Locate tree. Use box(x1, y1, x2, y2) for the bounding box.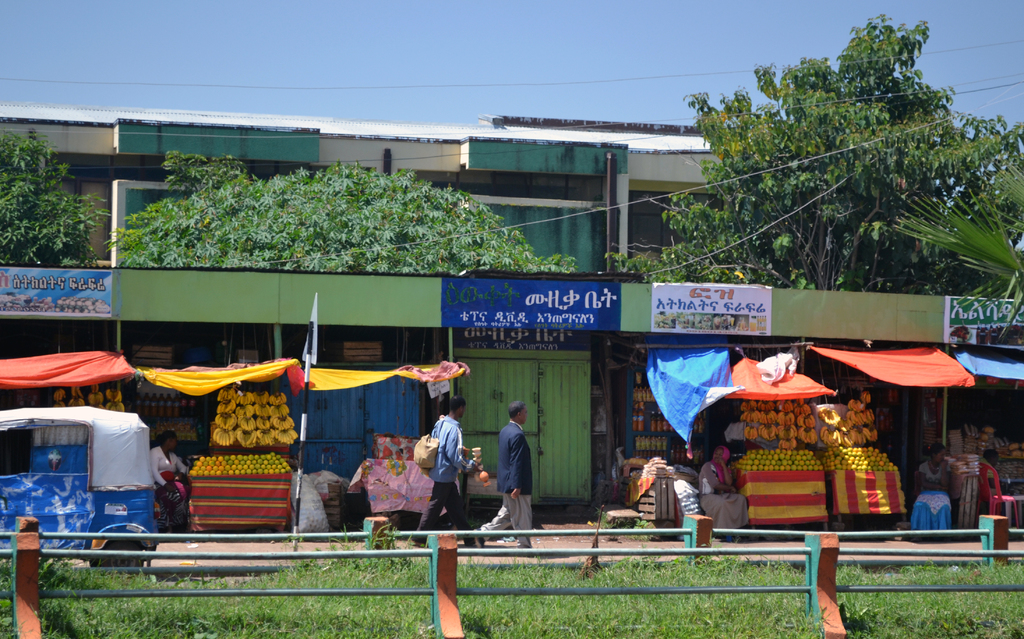
box(603, 14, 1023, 305).
